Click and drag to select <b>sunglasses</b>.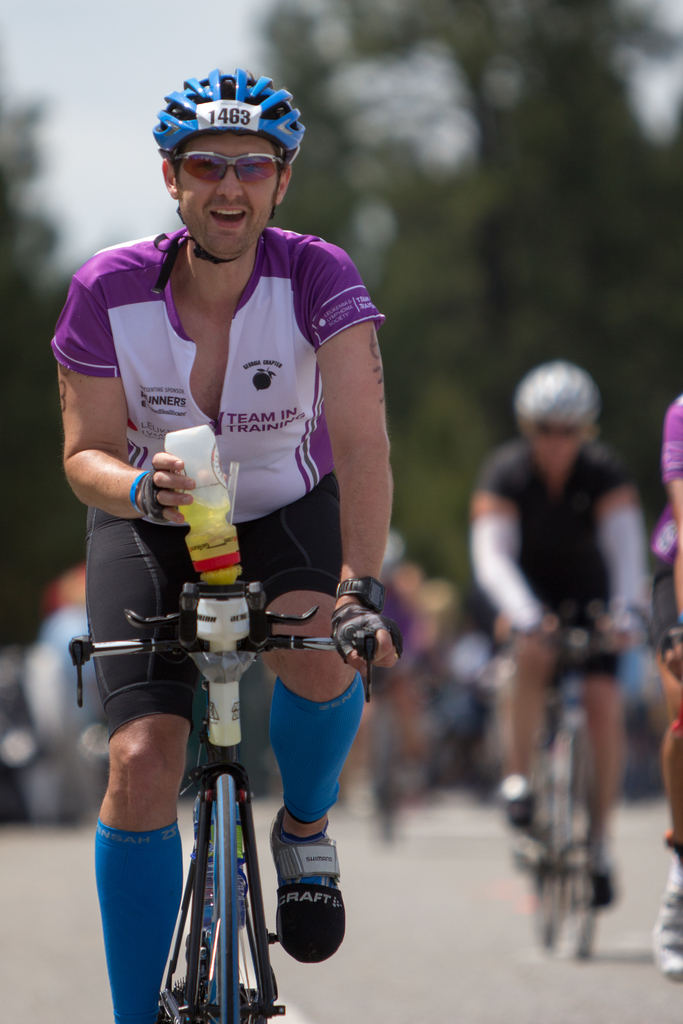
Selection: Rect(161, 134, 286, 182).
